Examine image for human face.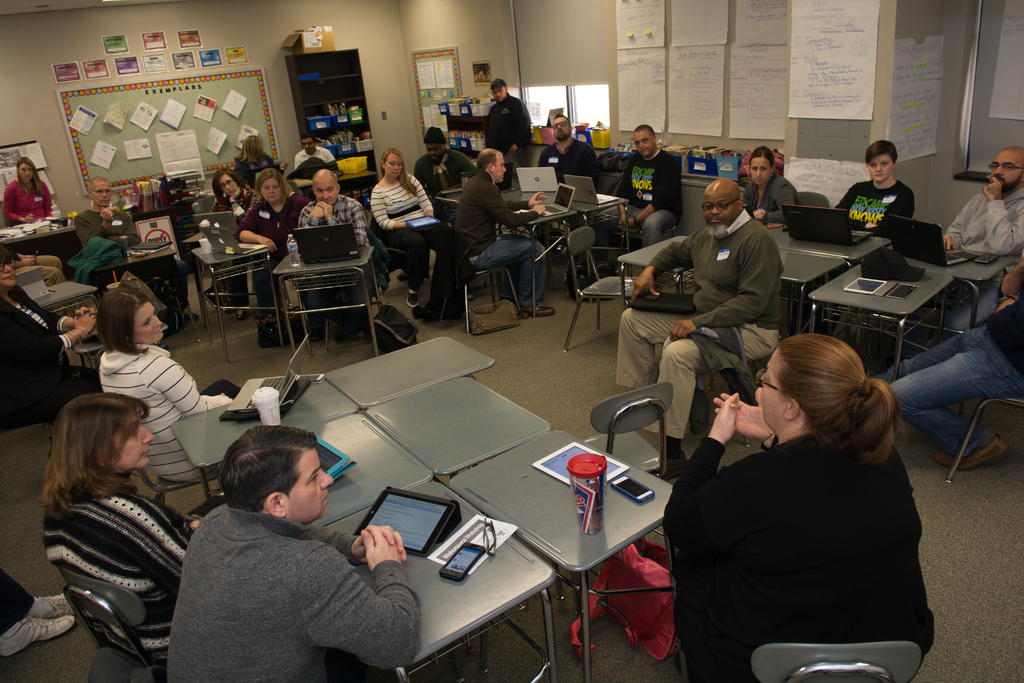
Examination result: left=757, top=355, right=785, bottom=427.
